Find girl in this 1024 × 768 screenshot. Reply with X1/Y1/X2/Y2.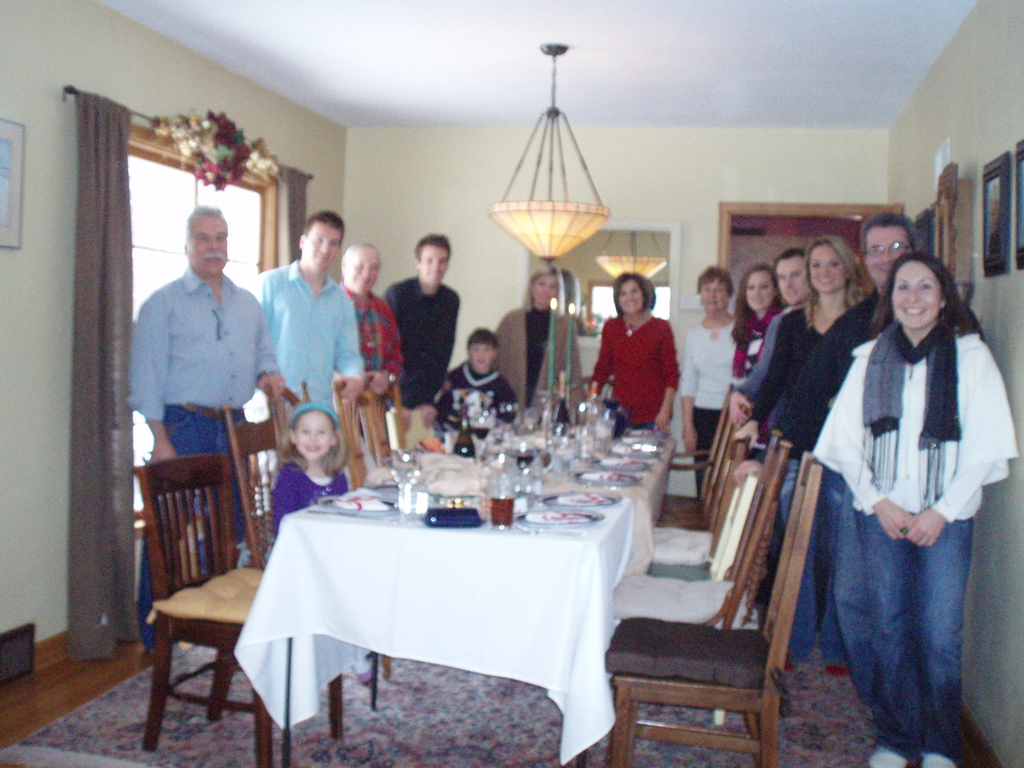
730/264/781/388.
